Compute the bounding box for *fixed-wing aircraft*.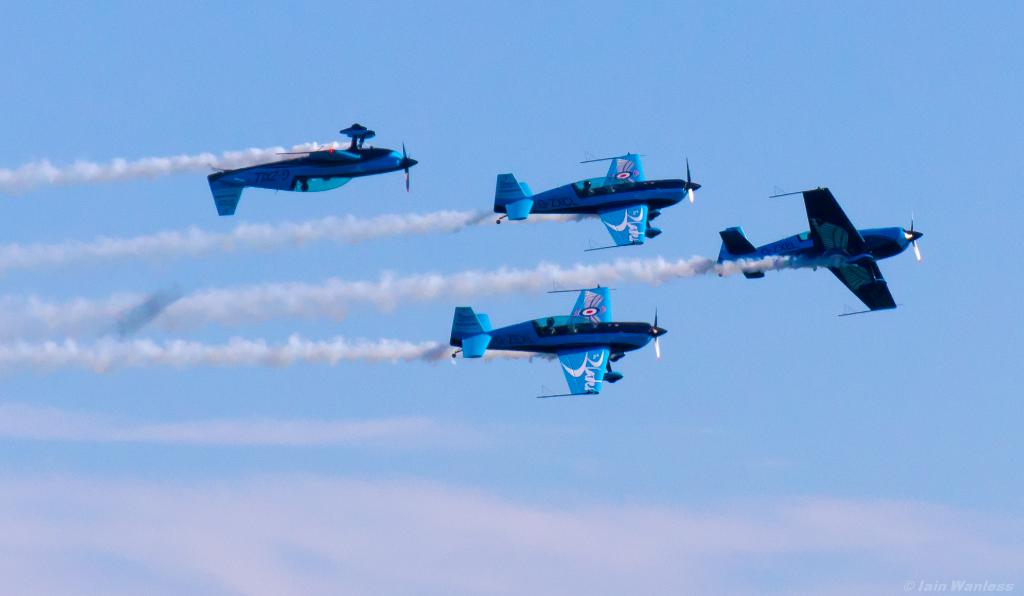
crop(207, 125, 419, 215).
